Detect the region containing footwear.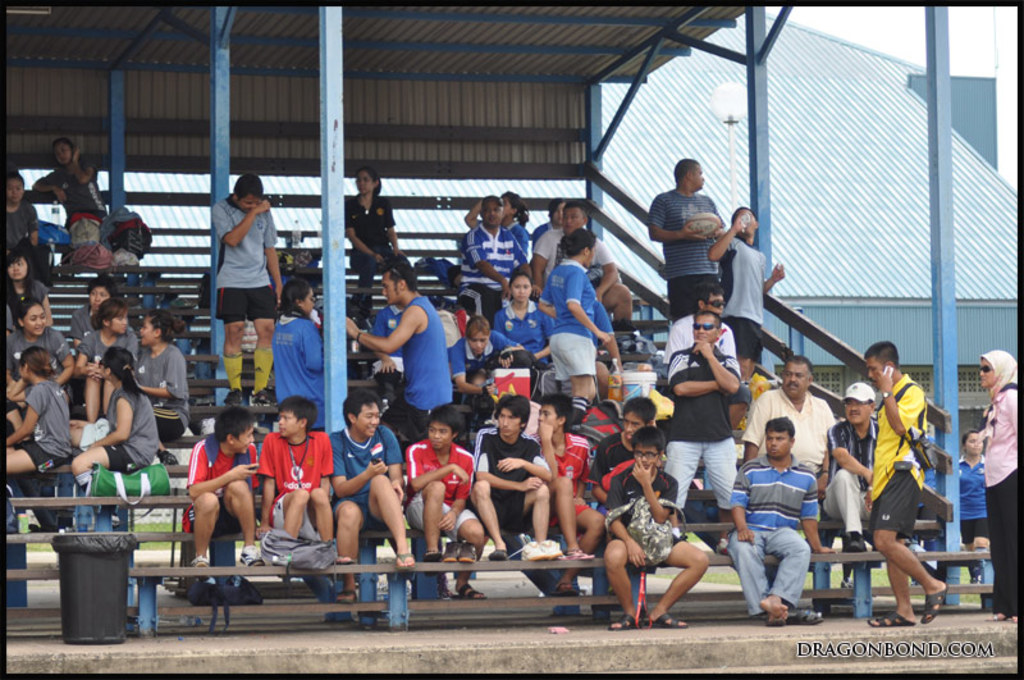
left=227, top=388, right=242, bottom=410.
